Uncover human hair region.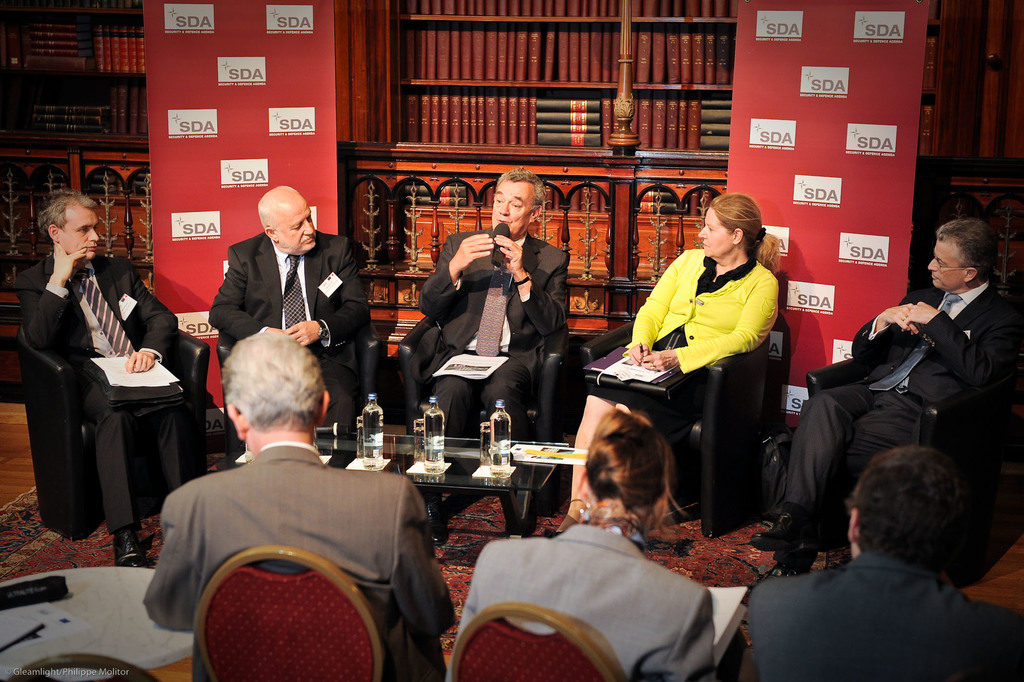
Uncovered: (x1=35, y1=190, x2=98, y2=240).
